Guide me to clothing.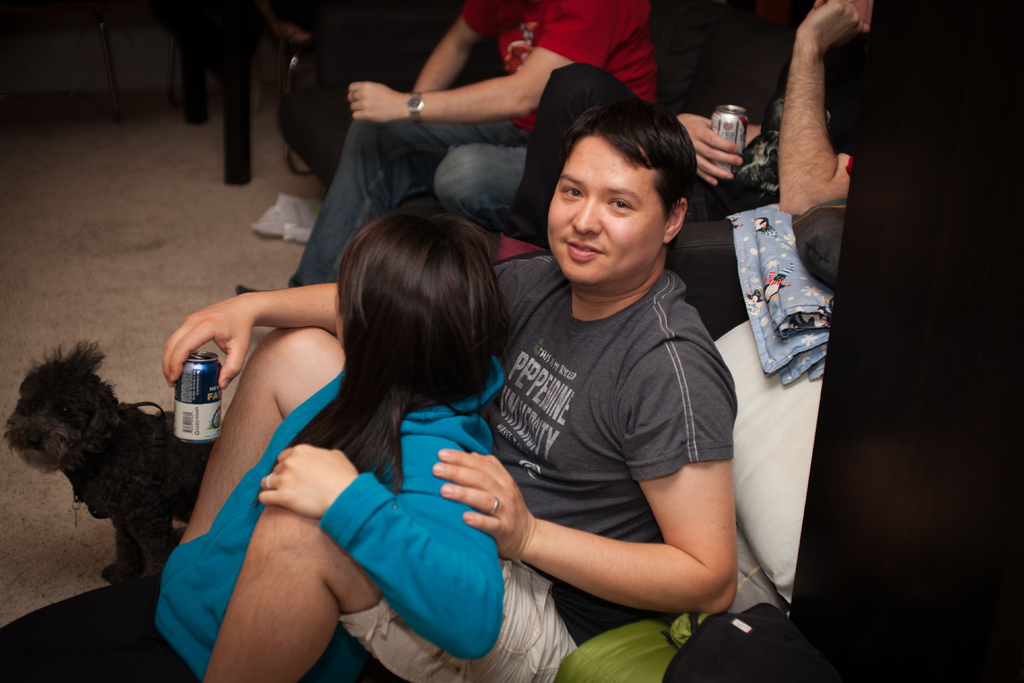
Guidance: region(289, 0, 657, 289).
